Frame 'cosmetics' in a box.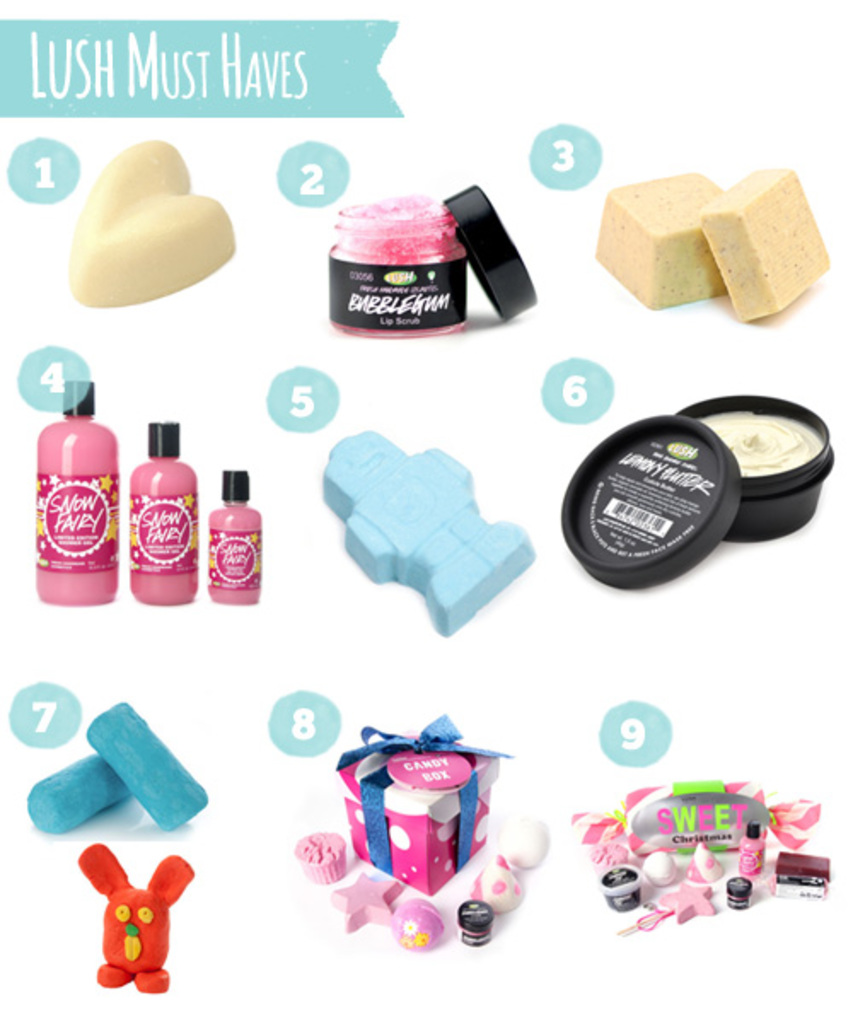
324,177,539,343.
